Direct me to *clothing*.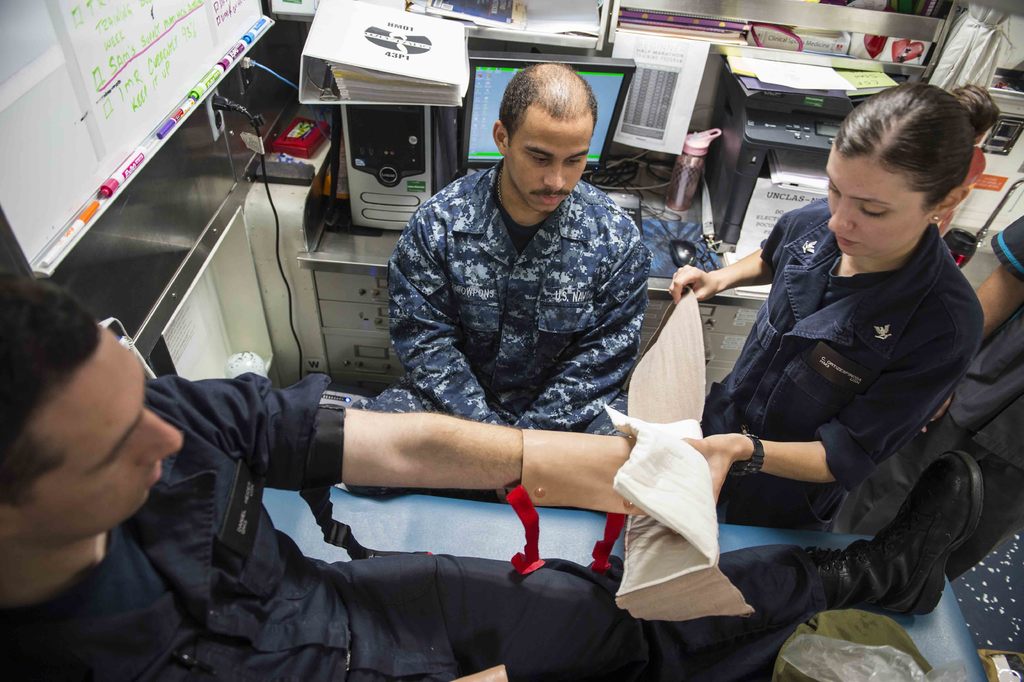
Direction: <bbox>763, 219, 1020, 584</bbox>.
